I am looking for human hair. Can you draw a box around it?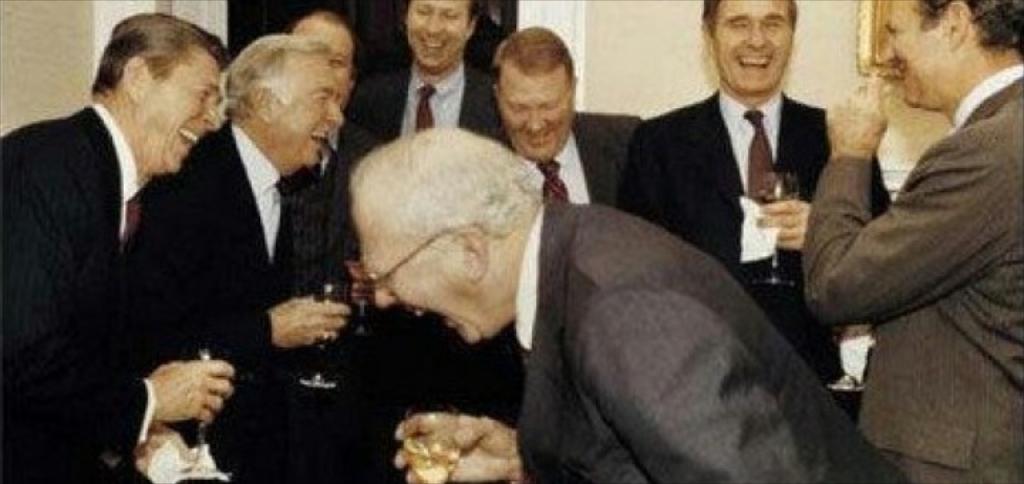
Sure, the bounding box is bbox(465, 1, 482, 16).
